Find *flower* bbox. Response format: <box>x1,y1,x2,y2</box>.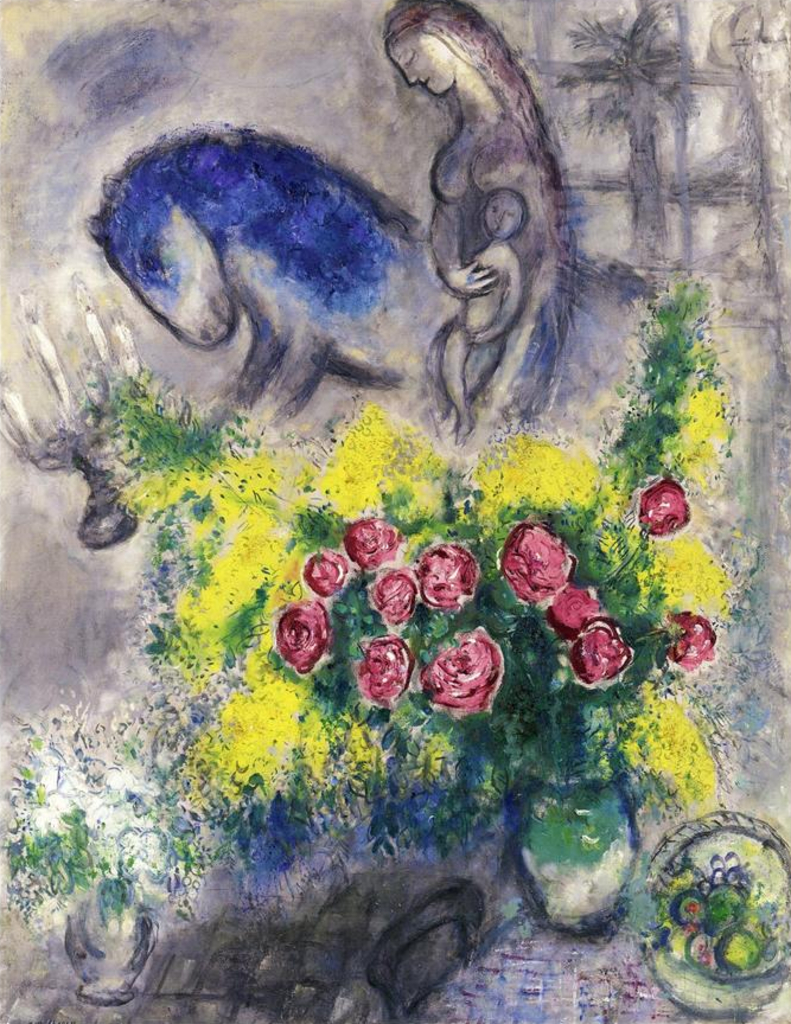
<box>578,620,631,684</box>.
